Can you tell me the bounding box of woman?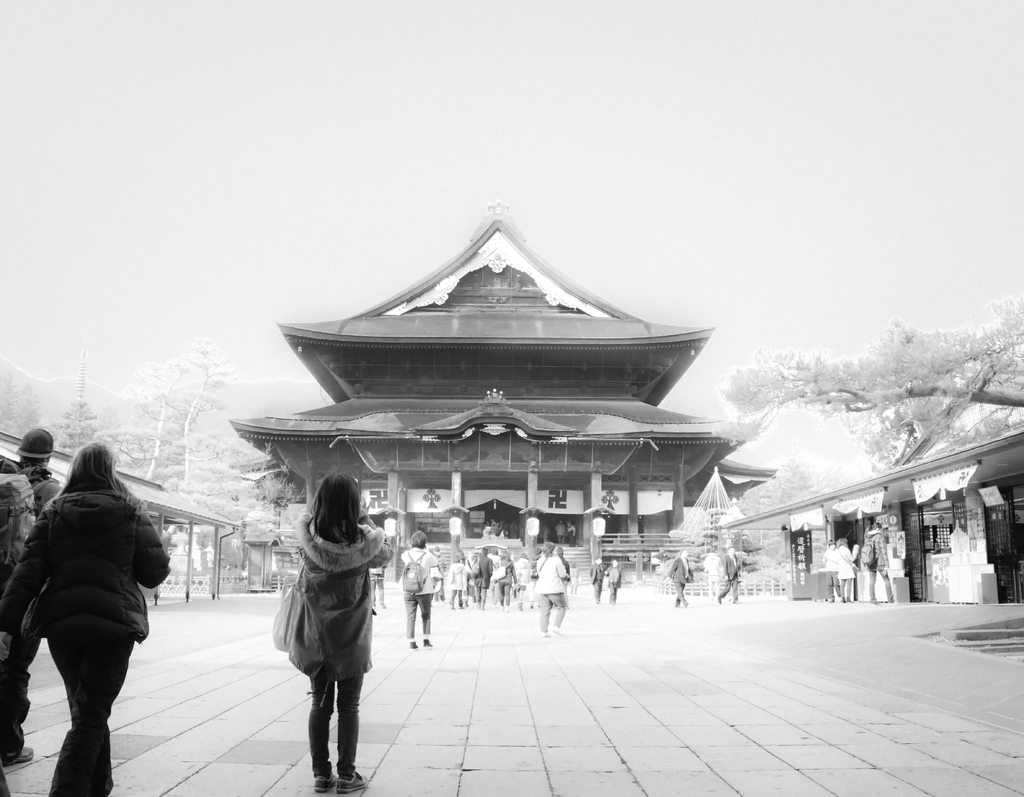
[left=402, top=530, right=438, bottom=650].
